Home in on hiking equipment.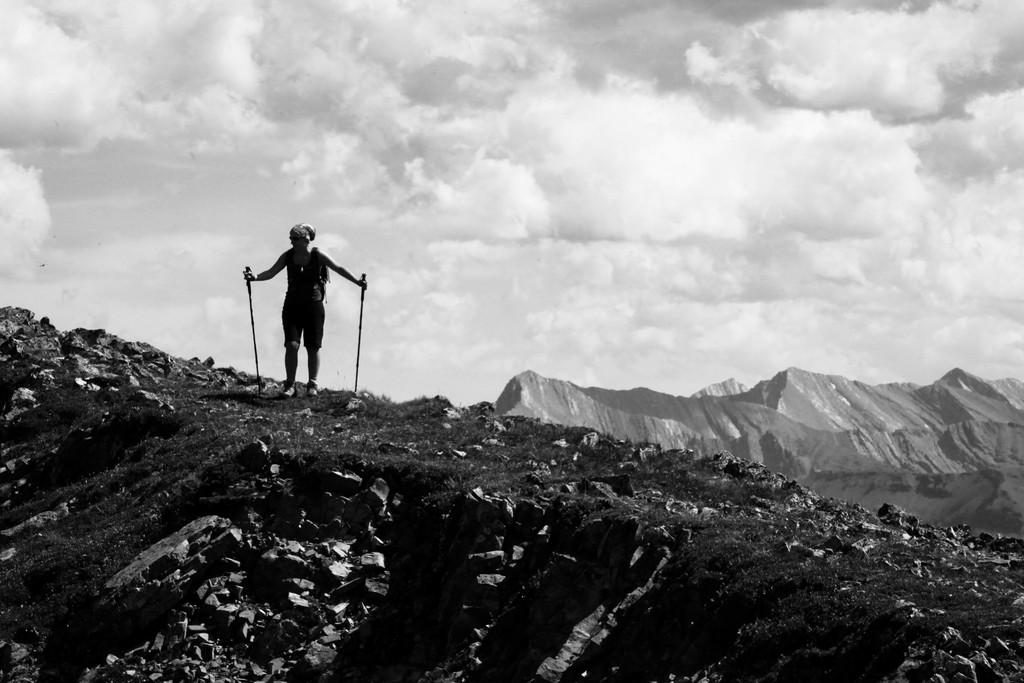
Homed in at (353,274,367,391).
